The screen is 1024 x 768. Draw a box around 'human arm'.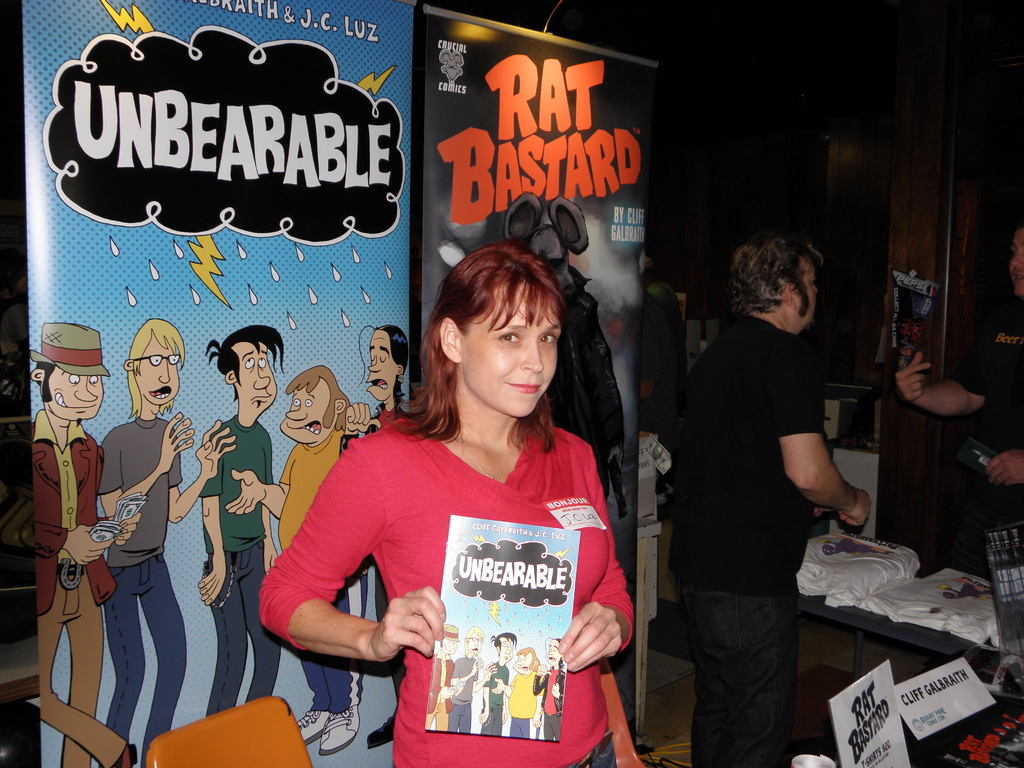
{"left": 554, "top": 447, "right": 639, "bottom": 673}.
